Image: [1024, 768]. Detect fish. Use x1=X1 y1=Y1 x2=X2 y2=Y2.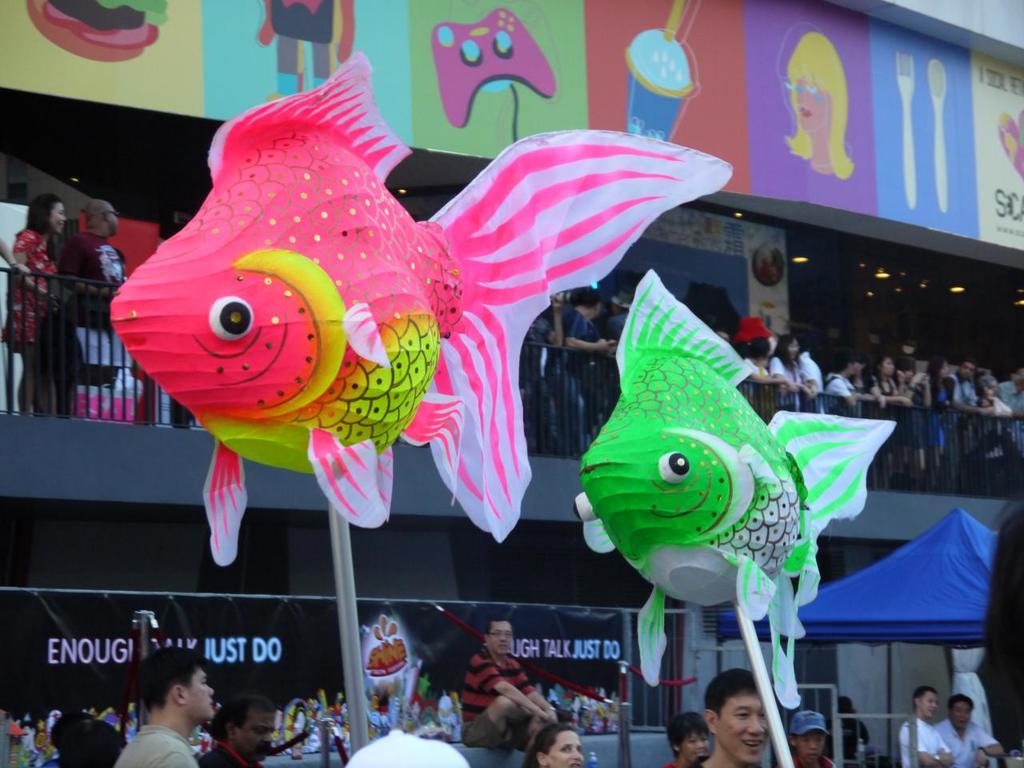
x1=105 y1=46 x2=733 y2=572.
